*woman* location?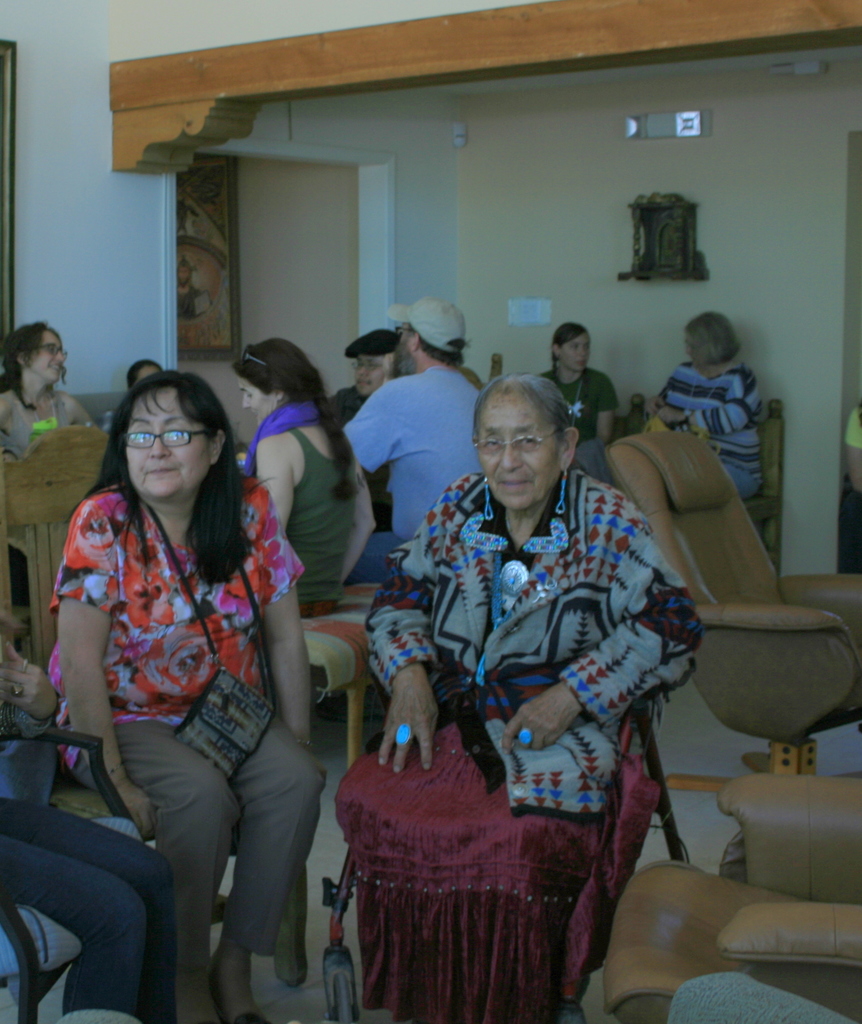
{"x1": 231, "y1": 337, "x2": 378, "y2": 621}
